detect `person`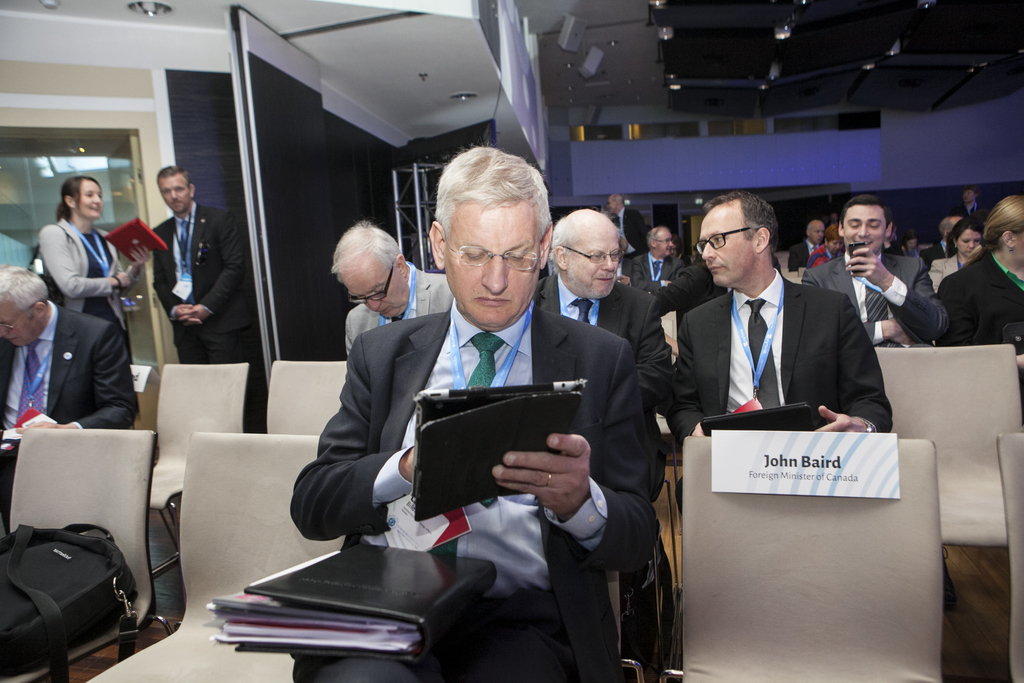
bbox=[289, 149, 669, 682]
